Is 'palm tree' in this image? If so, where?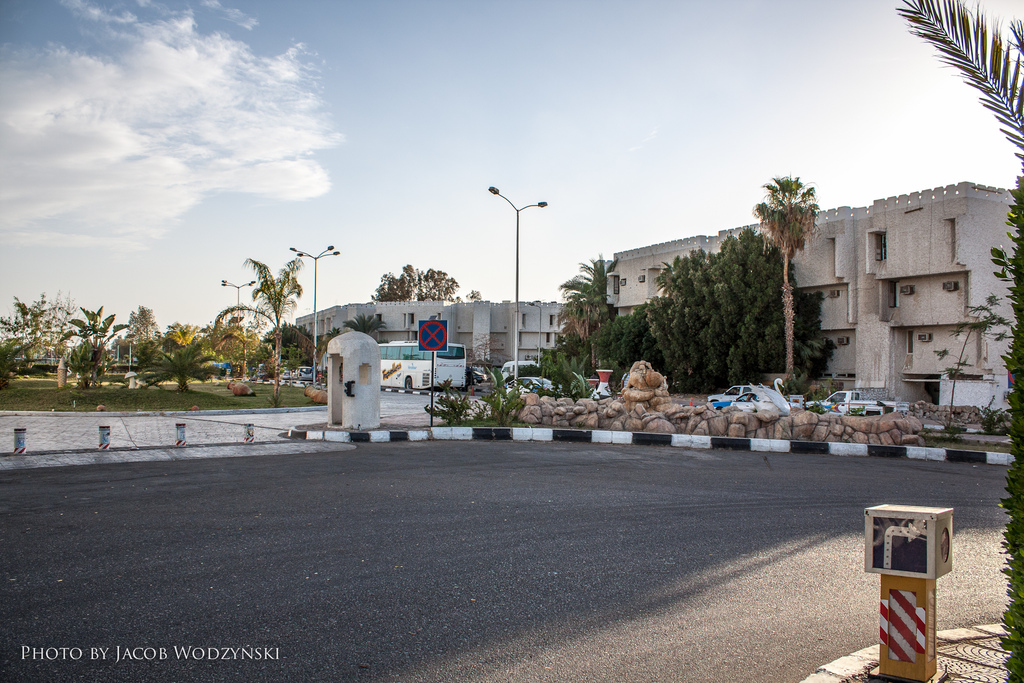
Yes, at bbox=(369, 267, 466, 340).
